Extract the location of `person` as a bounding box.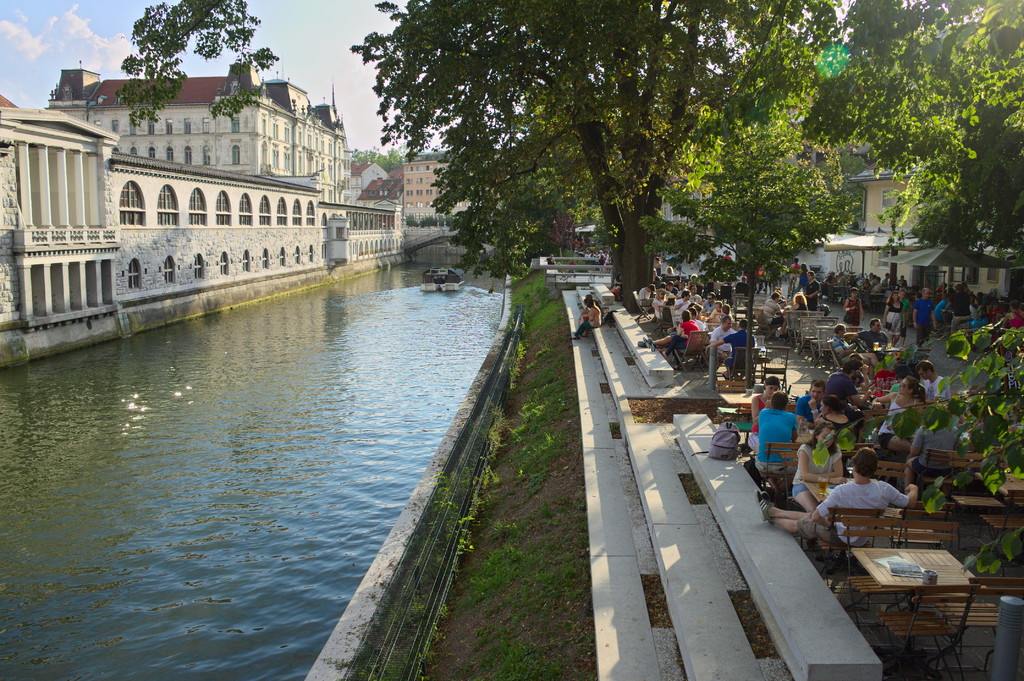
(911,359,948,397).
